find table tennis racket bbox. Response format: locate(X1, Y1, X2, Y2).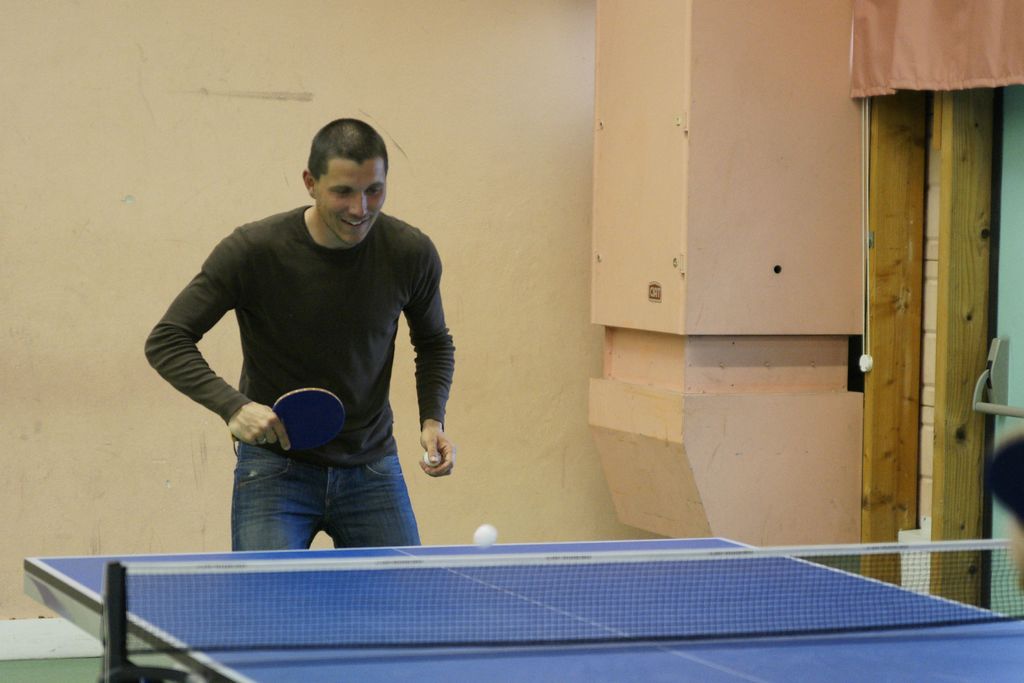
locate(231, 386, 346, 452).
